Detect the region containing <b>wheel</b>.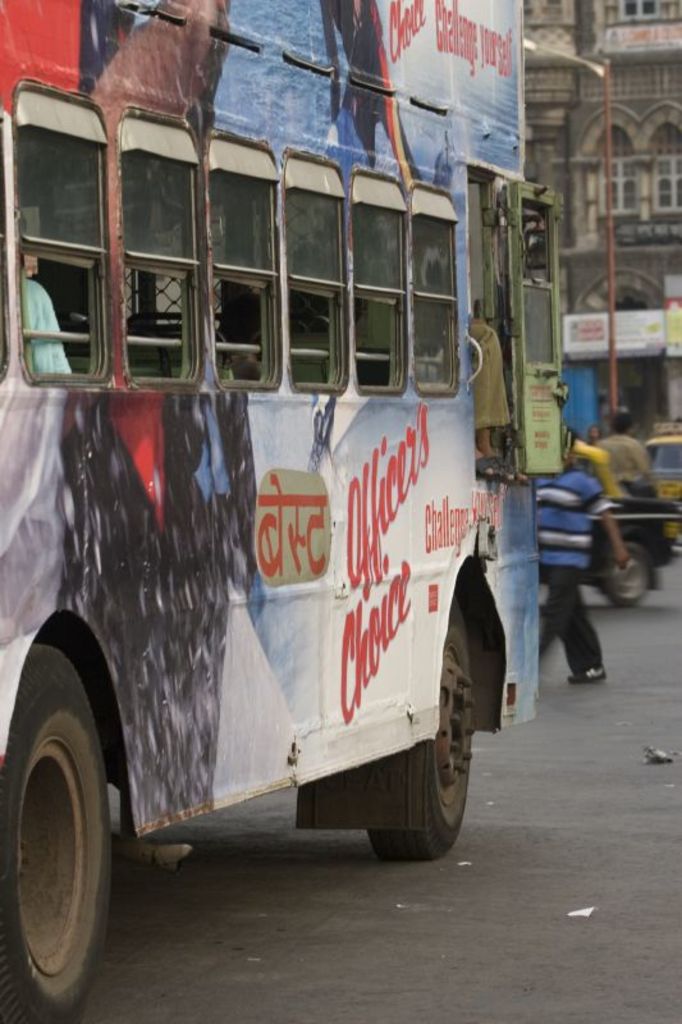
{"left": 5, "top": 676, "right": 106, "bottom": 987}.
